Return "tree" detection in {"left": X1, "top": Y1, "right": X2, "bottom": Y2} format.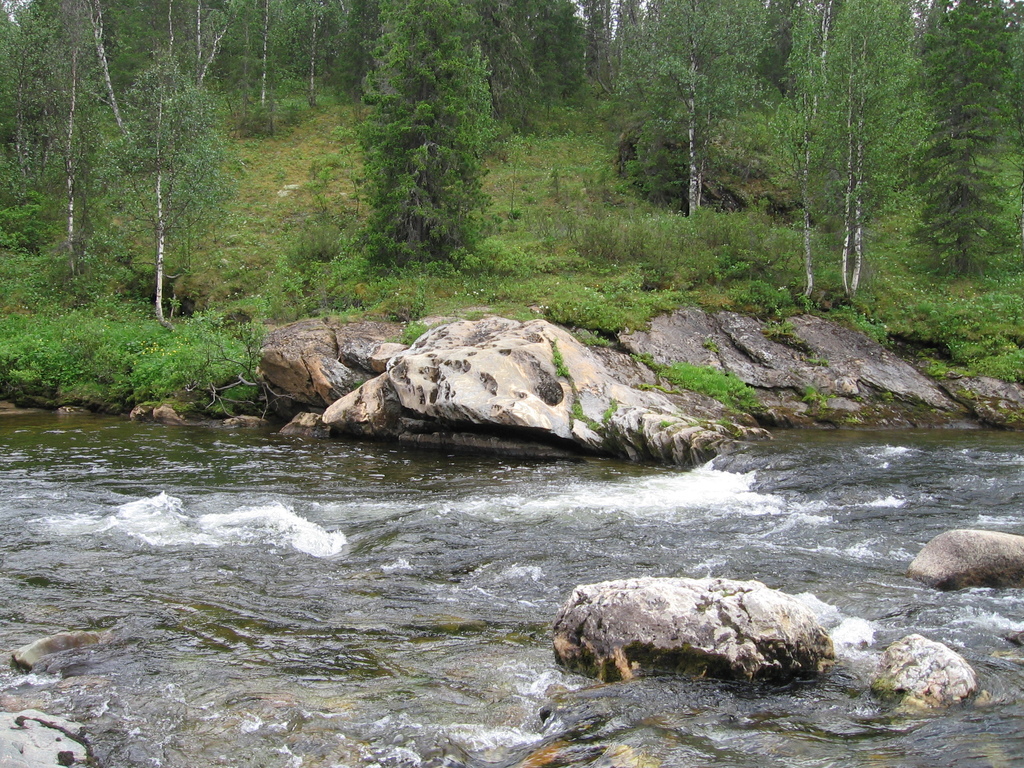
{"left": 893, "top": 0, "right": 1023, "bottom": 288}.
